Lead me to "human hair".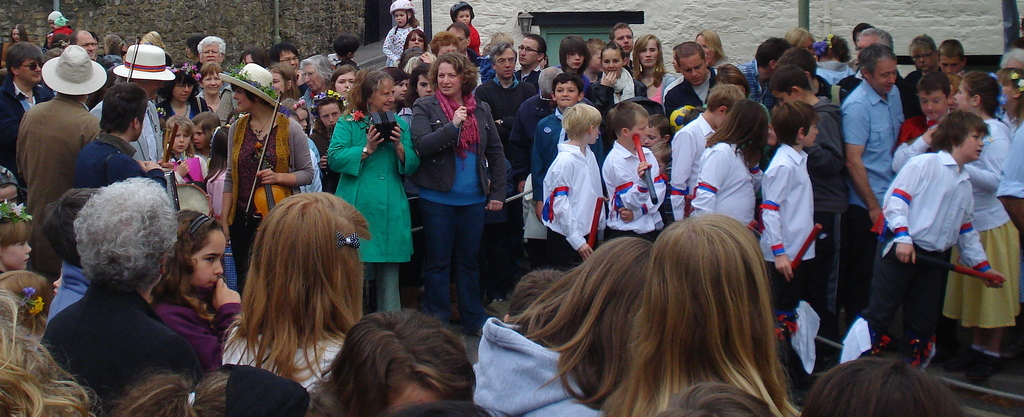
Lead to [589, 36, 600, 56].
